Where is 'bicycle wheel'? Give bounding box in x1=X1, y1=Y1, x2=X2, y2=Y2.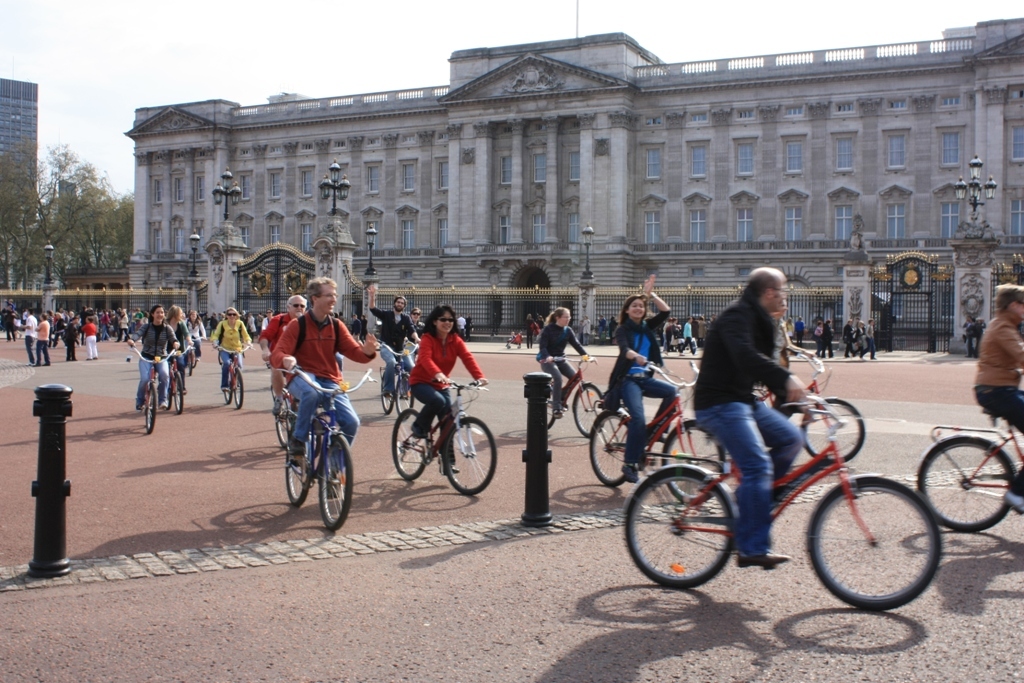
x1=545, y1=380, x2=555, y2=428.
